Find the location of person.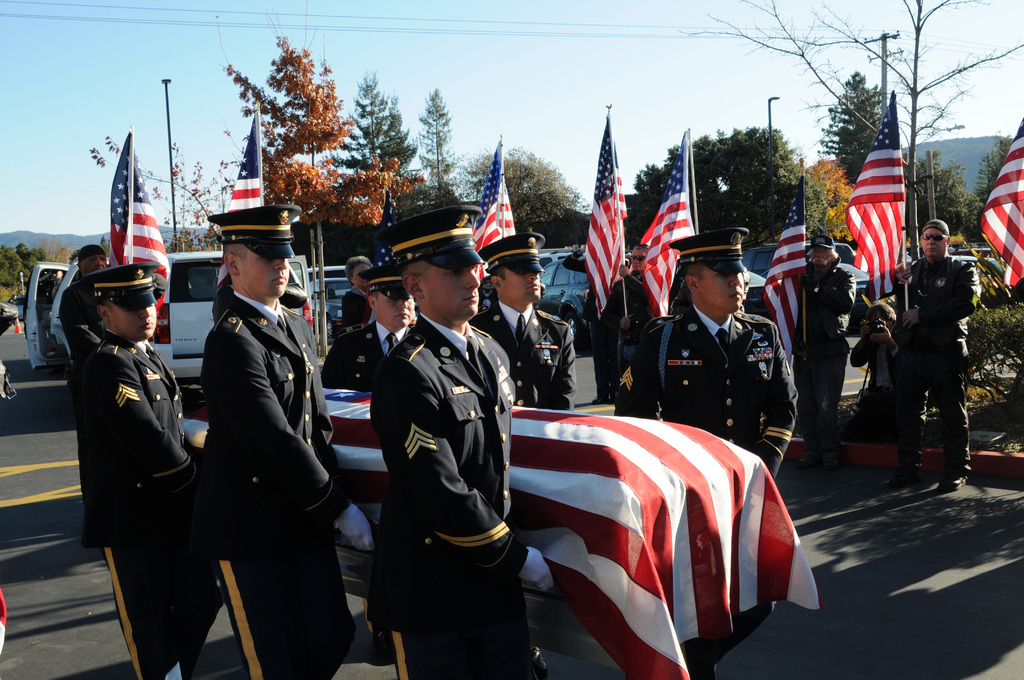
Location: 205:202:372:676.
